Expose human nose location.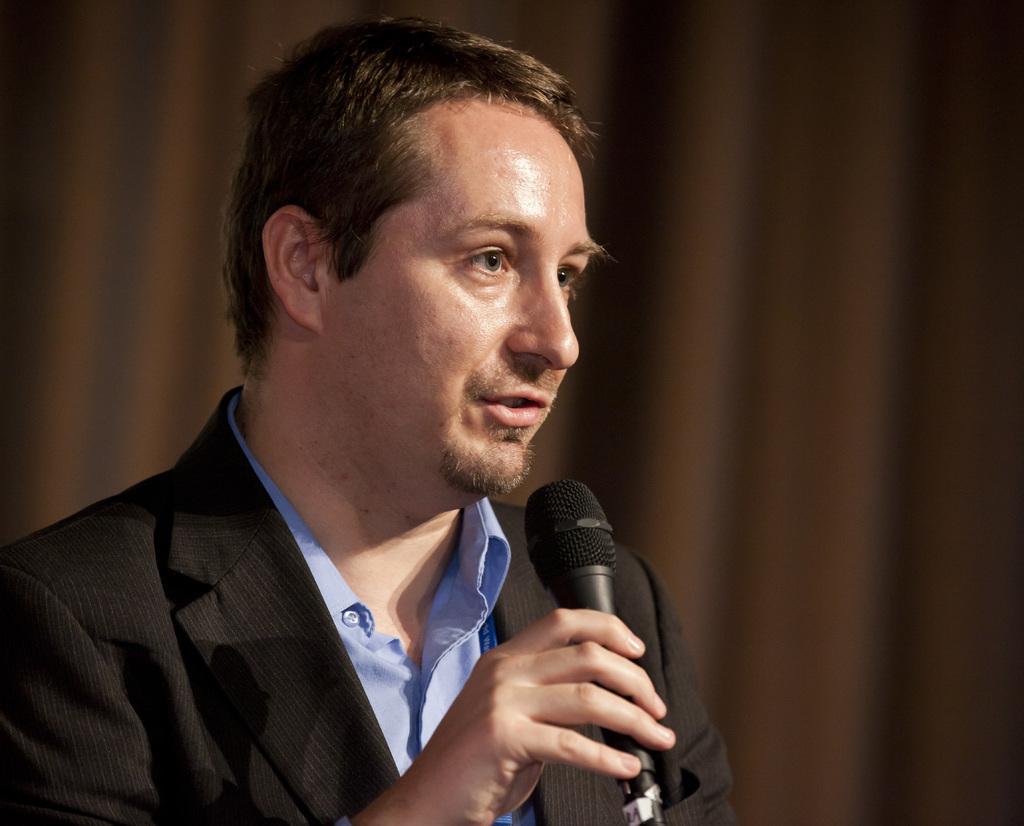
Exposed at region(511, 265, 580, 368).
